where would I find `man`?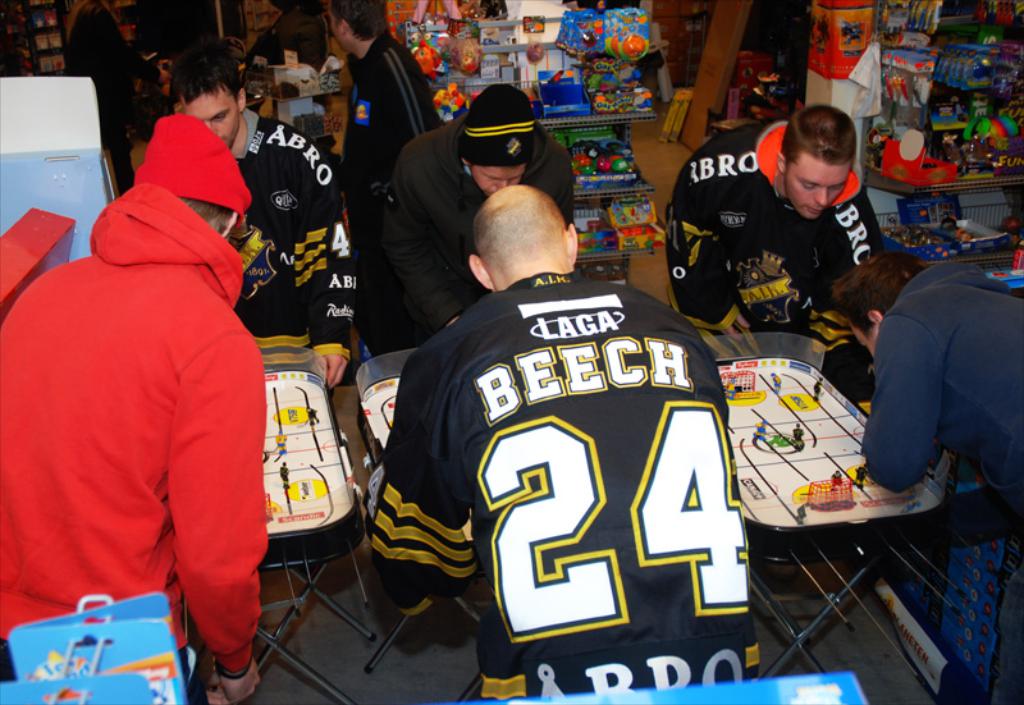
At 668, 104, 922, 371.
